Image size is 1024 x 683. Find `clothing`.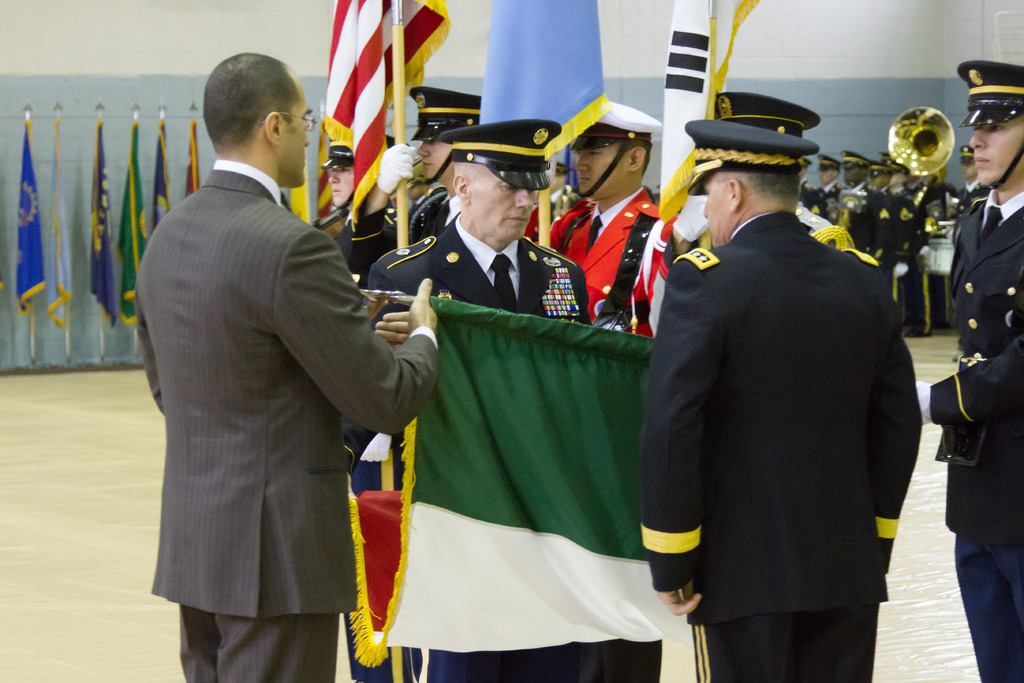
bbox=[180, 608, 340, 682].
